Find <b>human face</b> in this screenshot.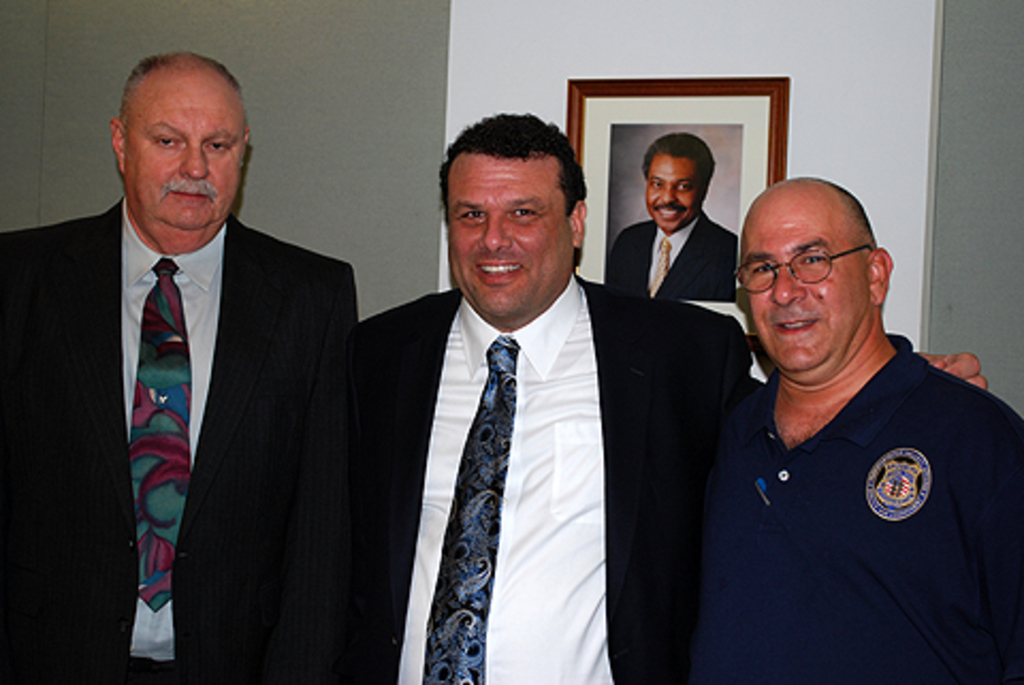
The bounding box for <b>human face</b> is [128,83,243,226].
